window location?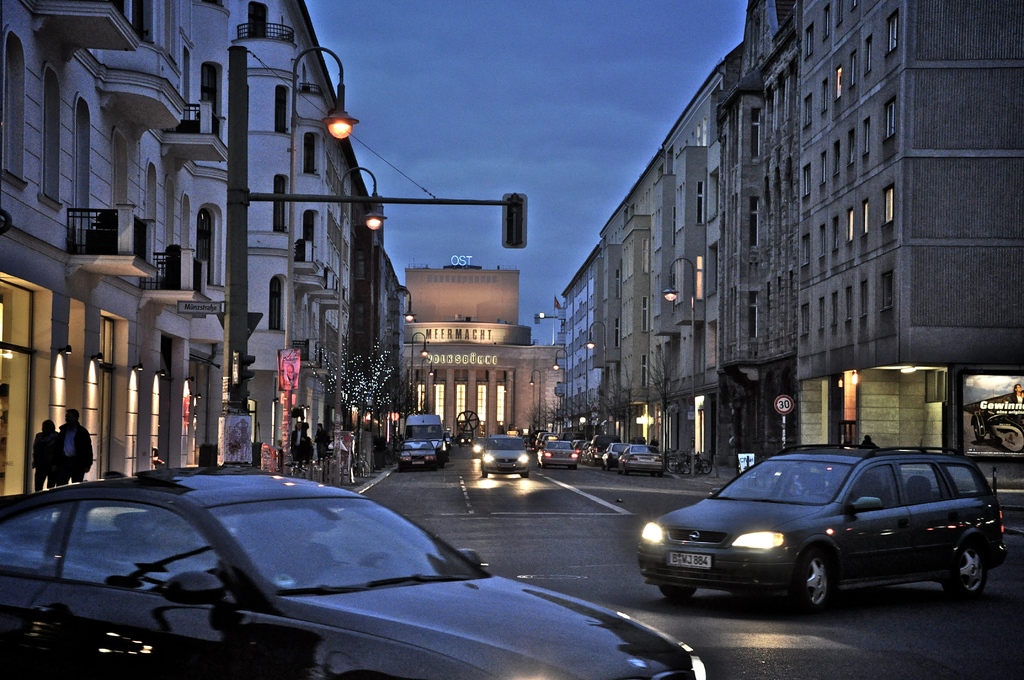
select_region(803, 163, 812, 198)
